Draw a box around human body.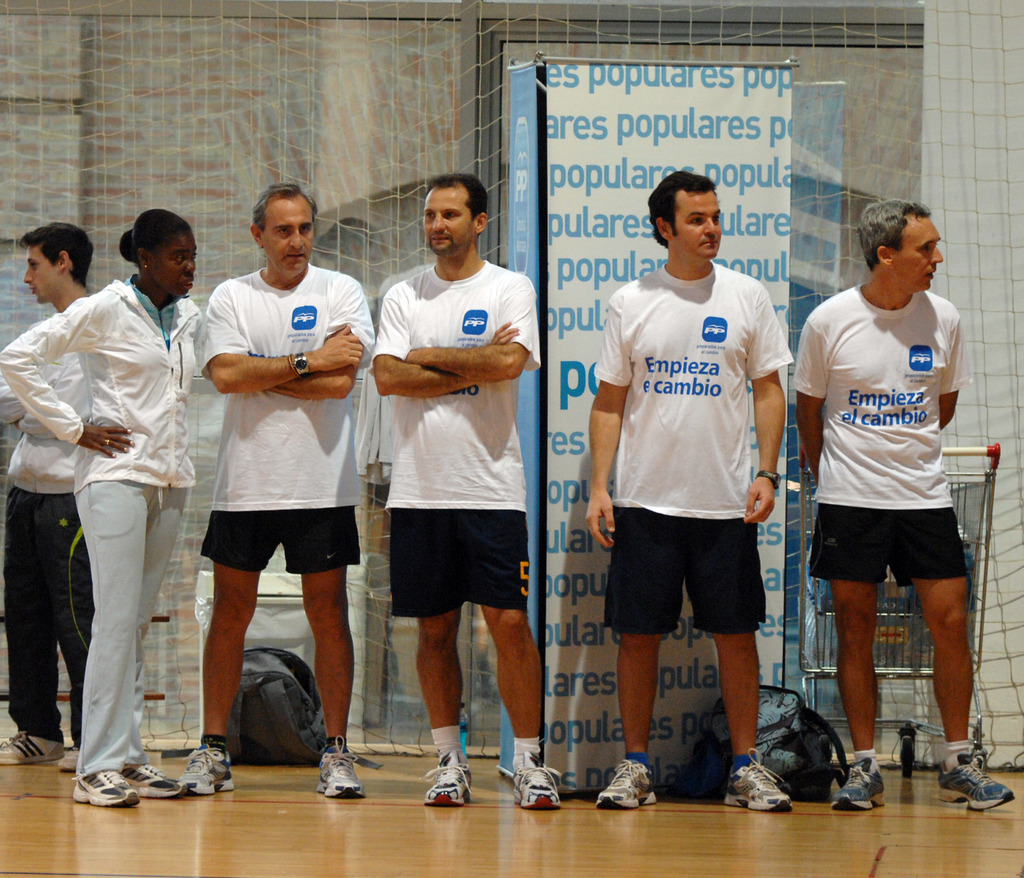
left=180, top=213, right=360, bottom=789.
